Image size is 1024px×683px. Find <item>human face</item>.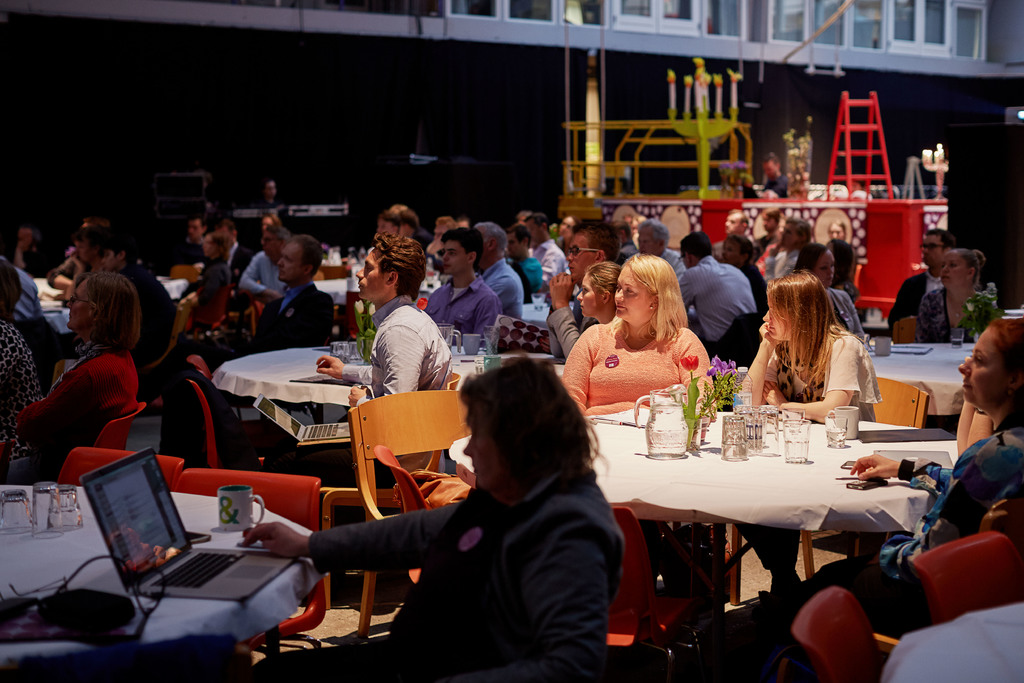
left=276, top=242, right=308, bottom=276.
